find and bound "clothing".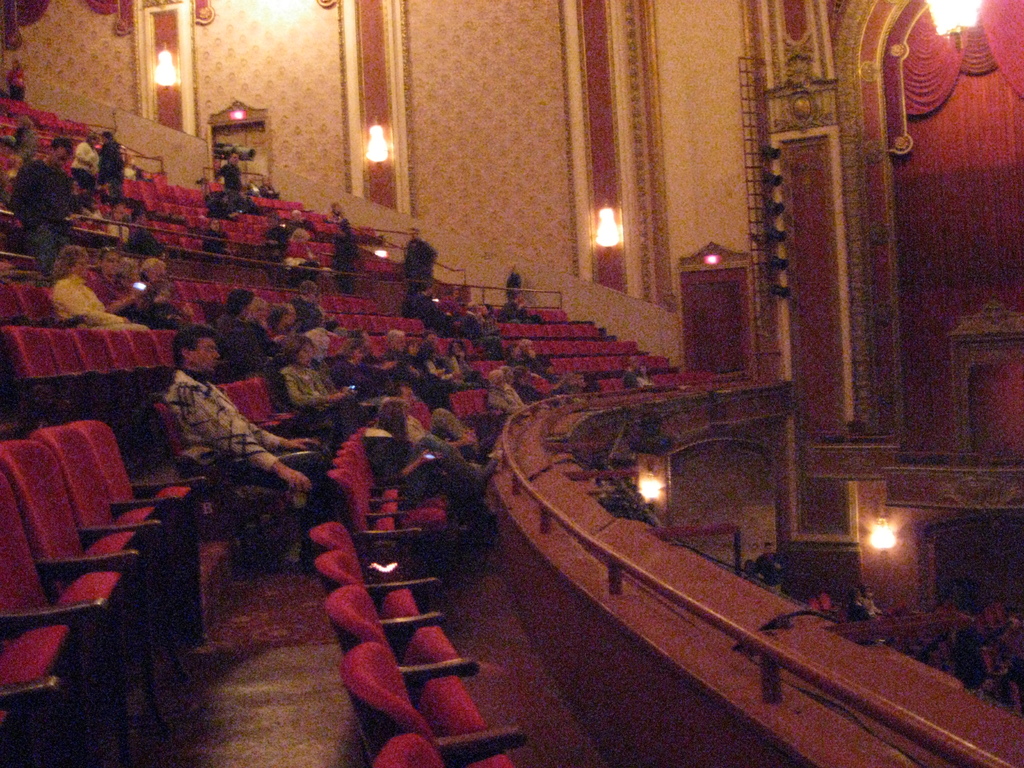
Bound: locate(496, 307, 524, 324).
